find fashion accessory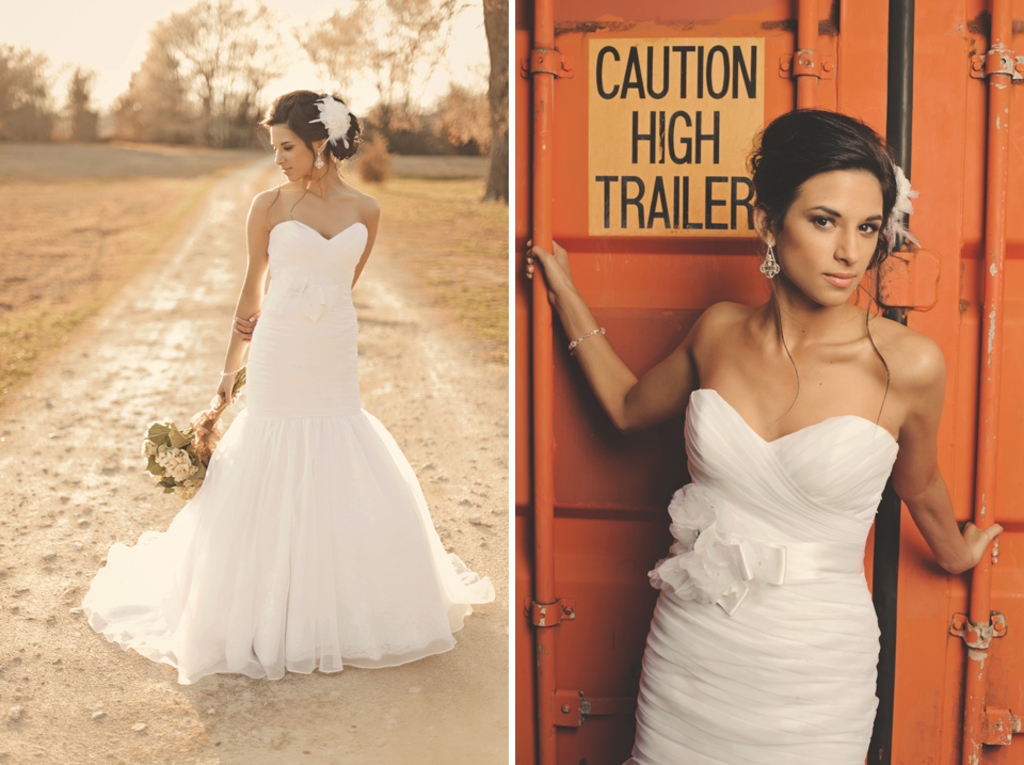
bbox=[220, 362, 242, 371]
